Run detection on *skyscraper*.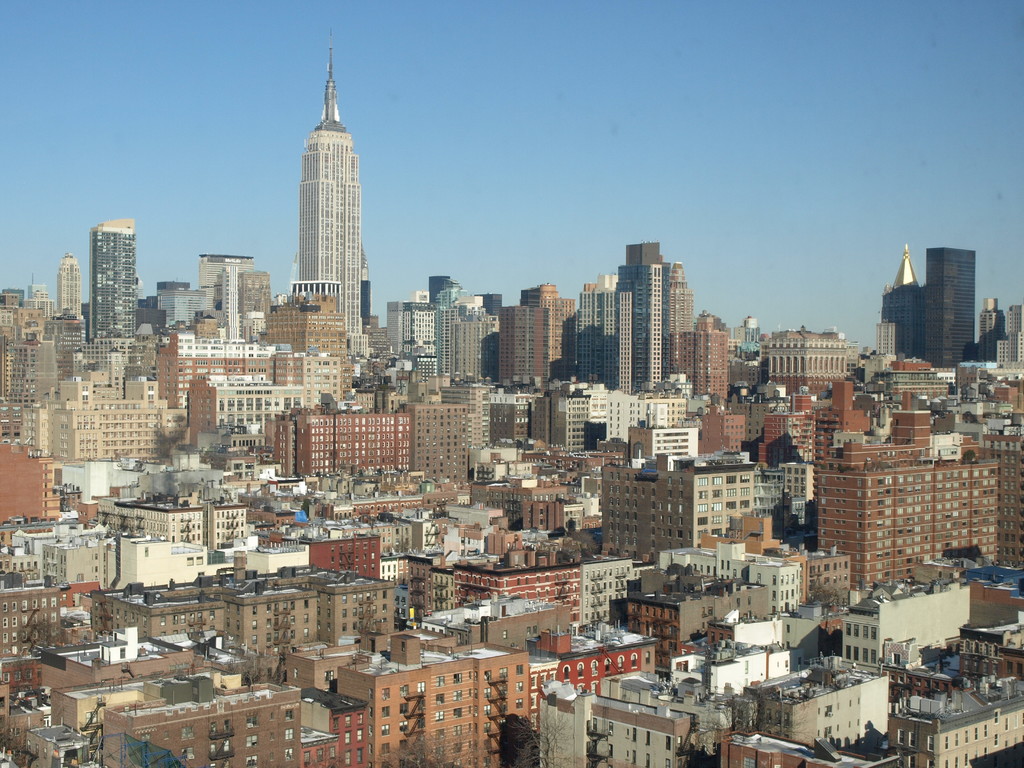
Result: [53, 250, 88, 337].
